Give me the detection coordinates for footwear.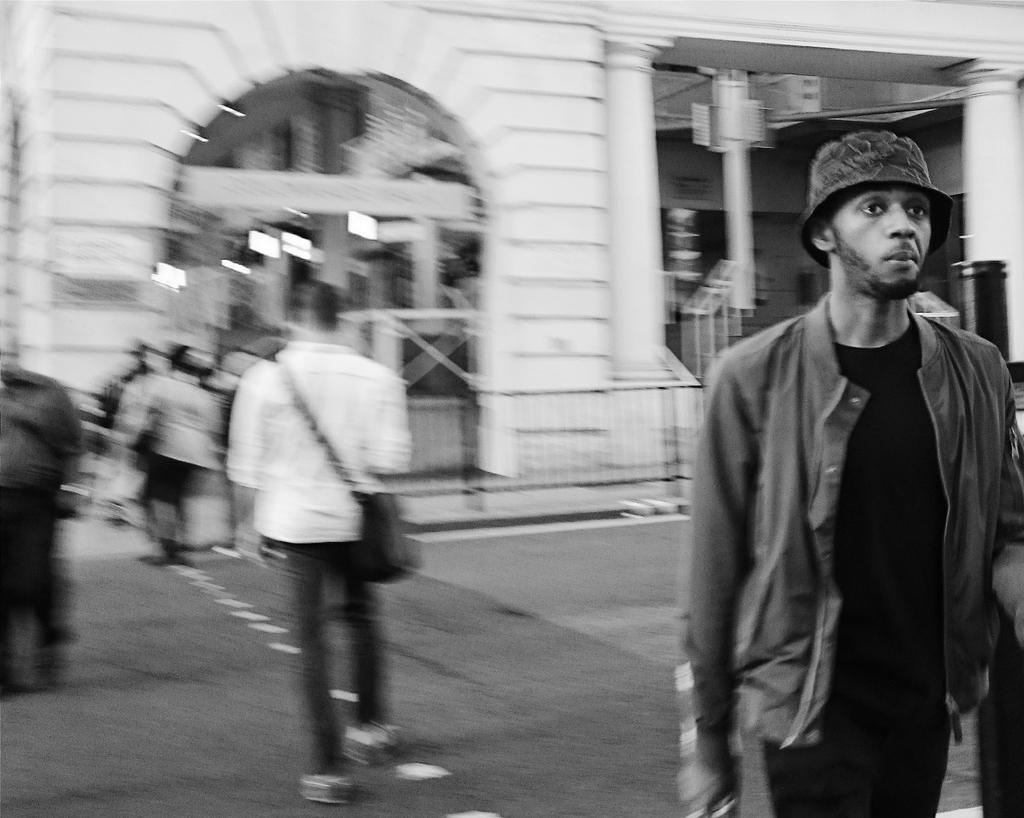
detection(344, 706, 402, 769).
